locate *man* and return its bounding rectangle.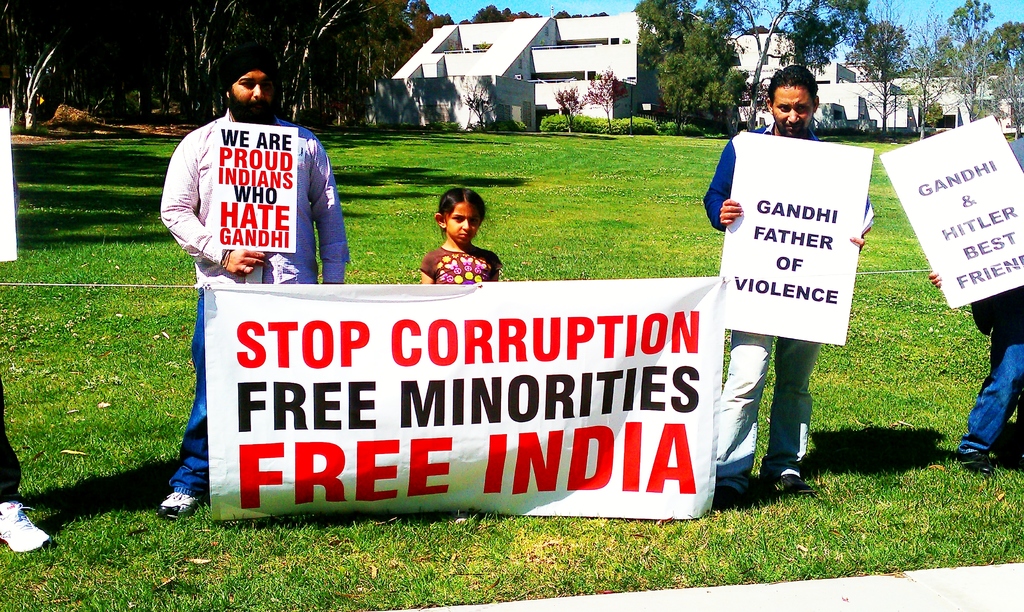
691,90,889,491.
